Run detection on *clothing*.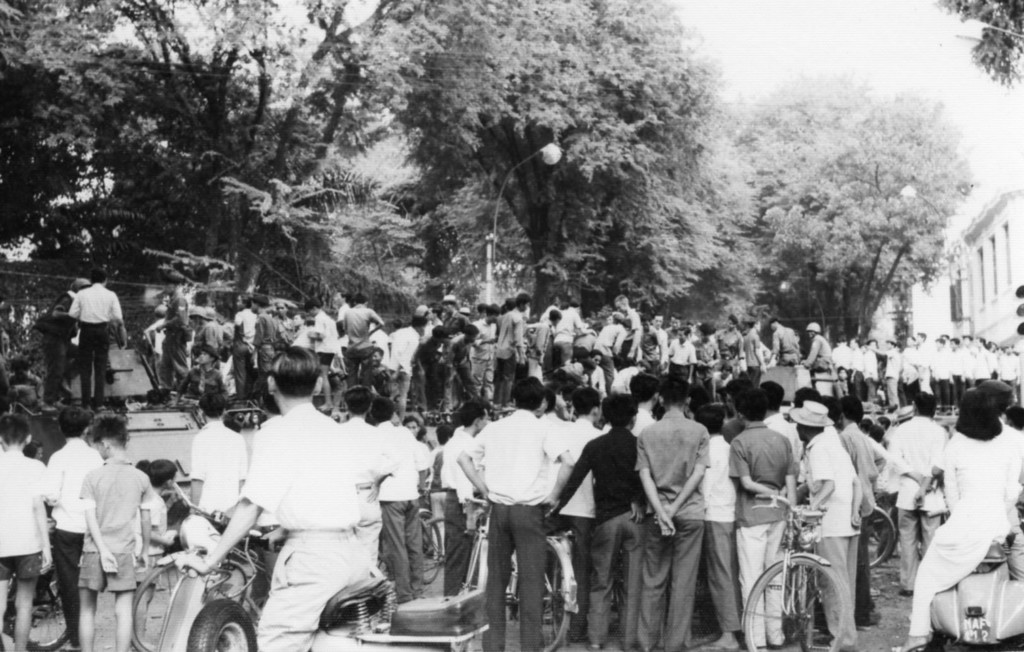
Result: 709/425/760/648.
